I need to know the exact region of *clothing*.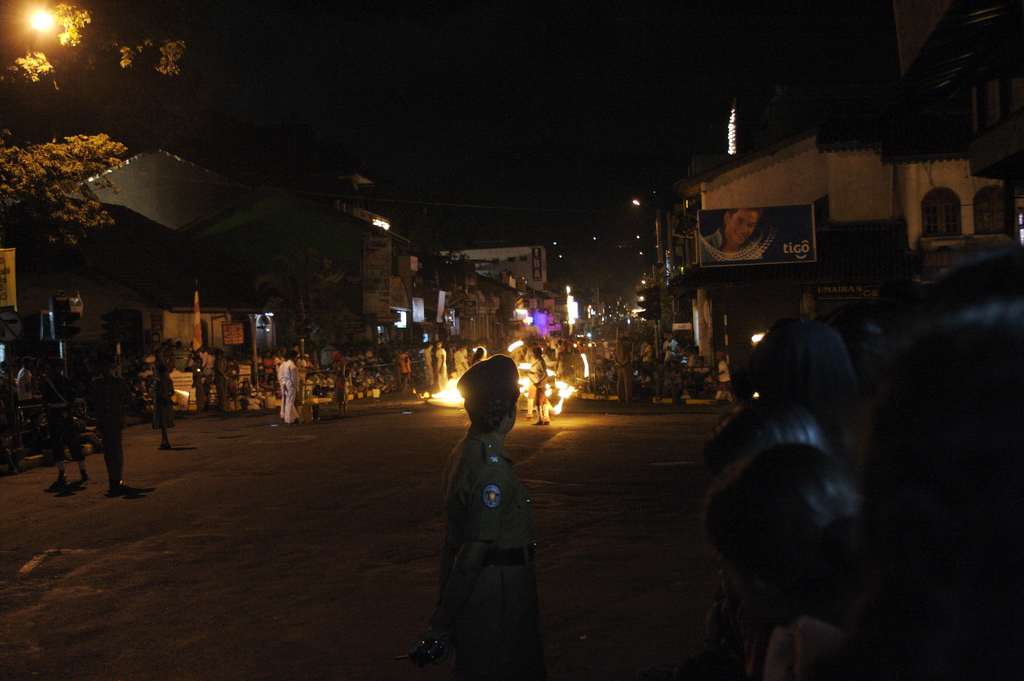
Region: rect(423, 394, 546, 652).
